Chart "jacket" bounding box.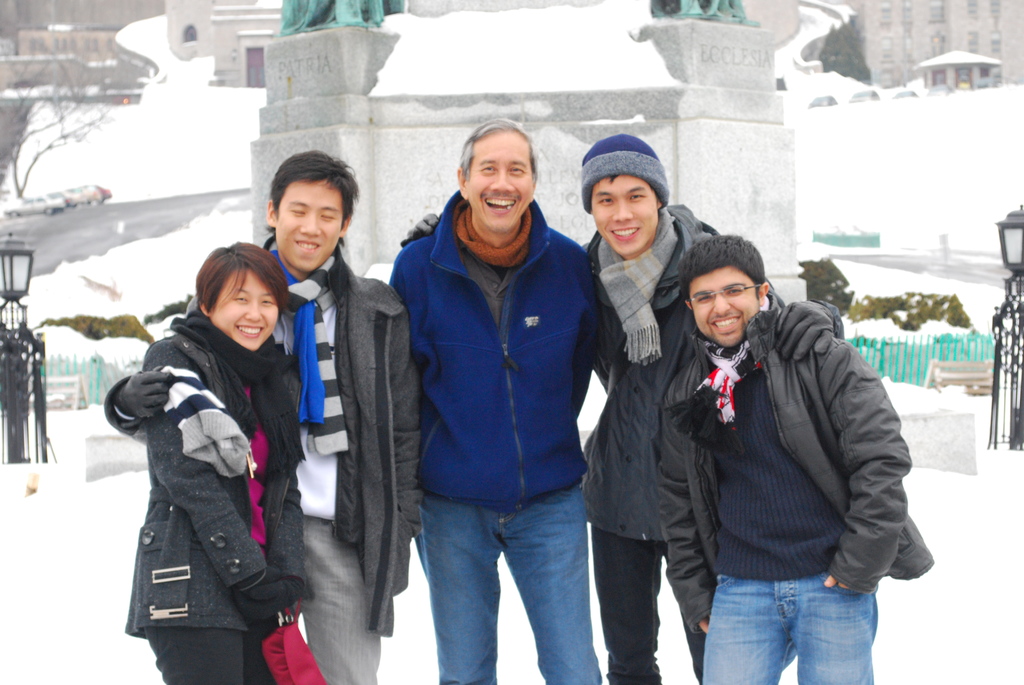
Charted: bbox(372, 128, 615, 547).
